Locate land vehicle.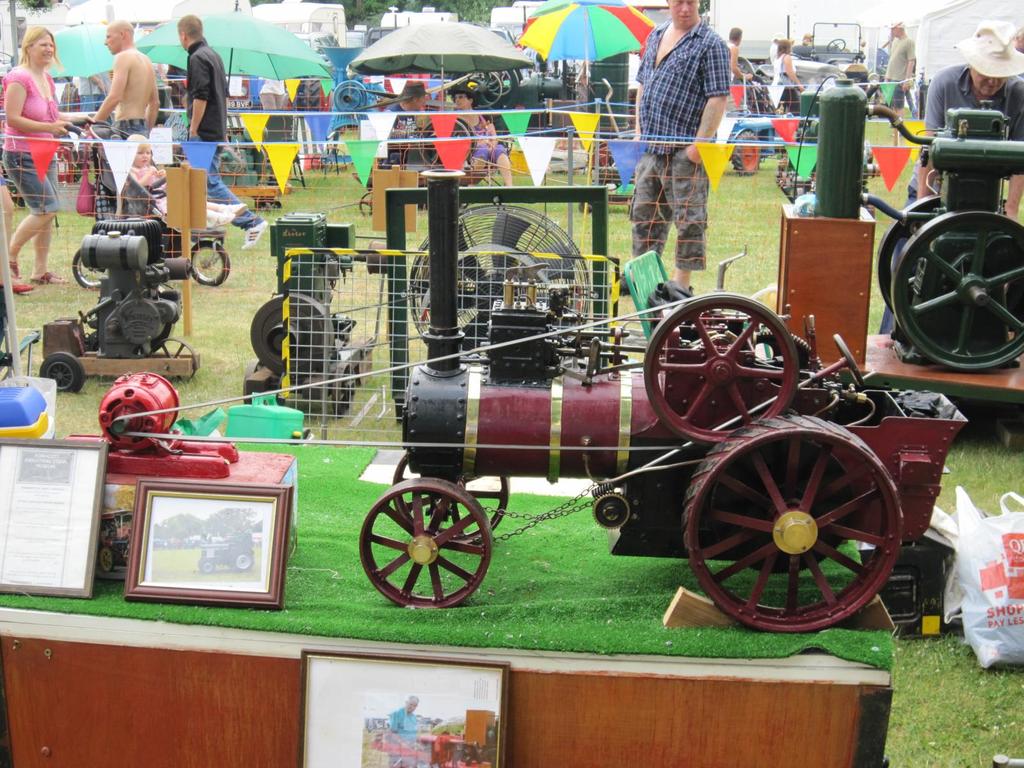
Bounding box: rect(803, 22, 870, 65).
